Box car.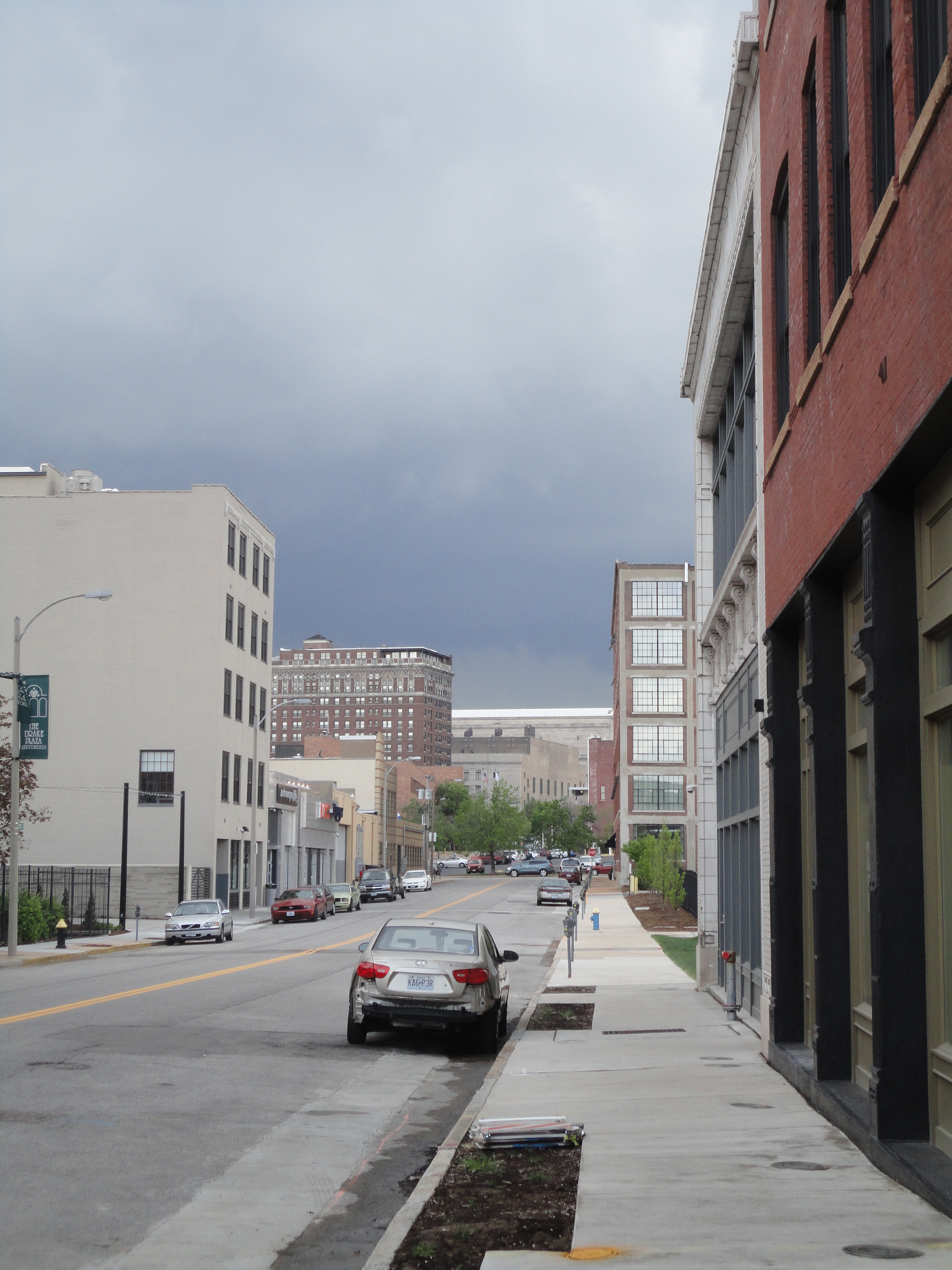
[left=118, top=255, right=125, bottom=261].
